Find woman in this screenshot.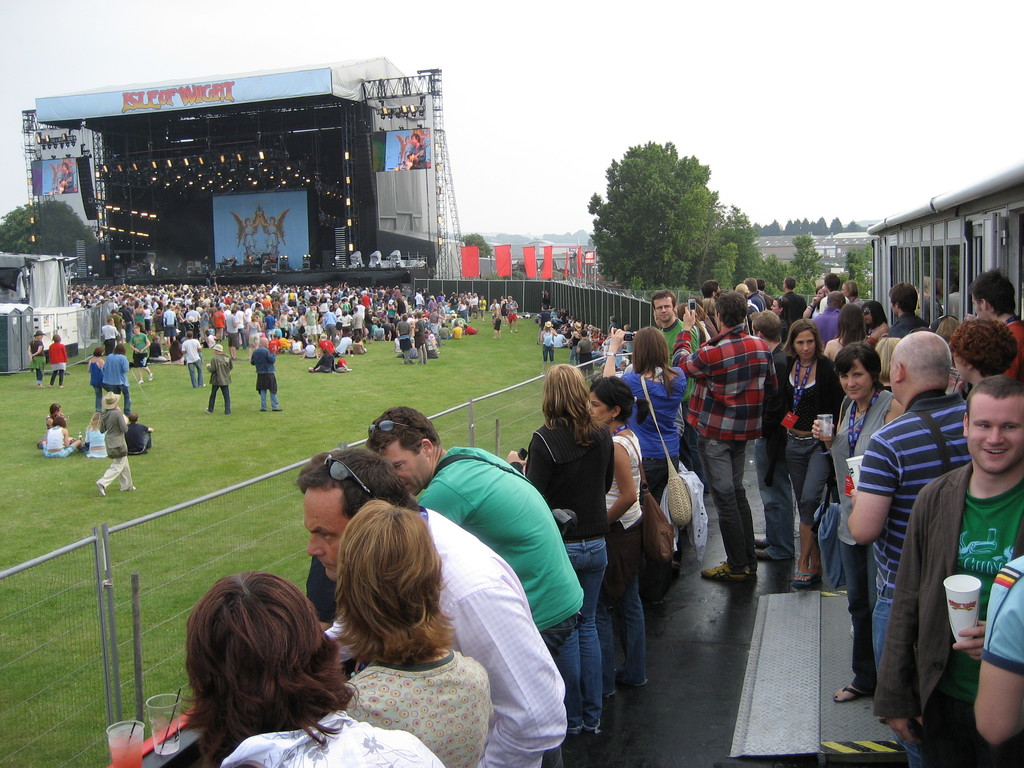
The bounding box for woman is bbox=(492, 303, 501, 337).
